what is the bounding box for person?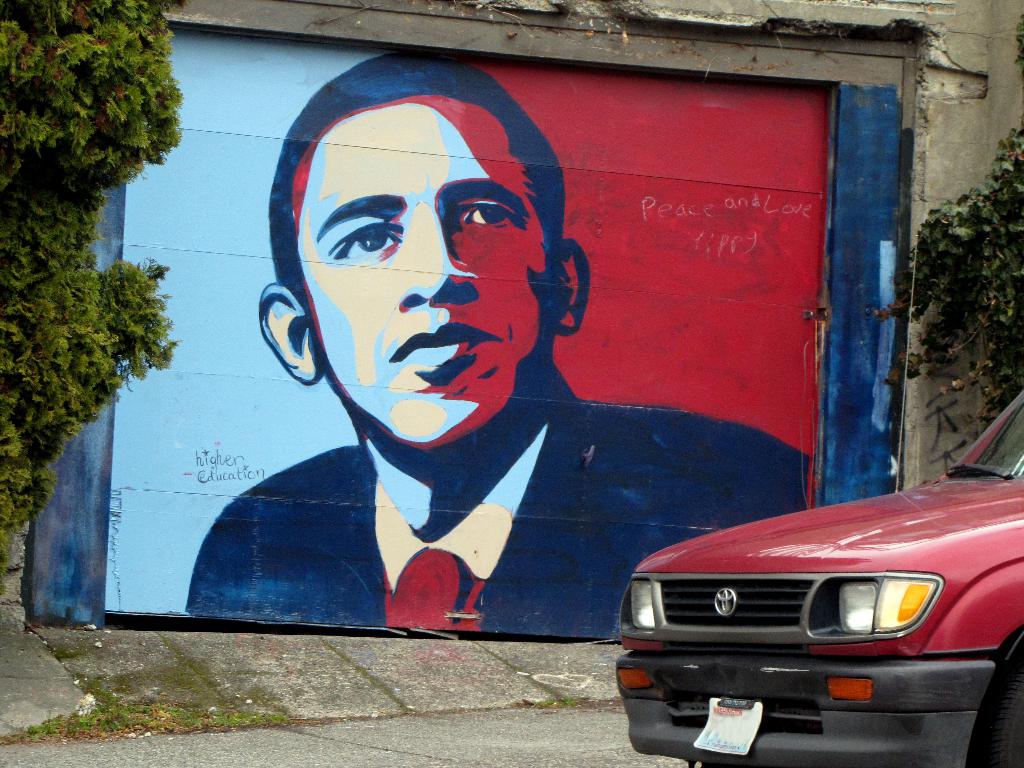
left=256, top=54, right=830, bottom=679.
